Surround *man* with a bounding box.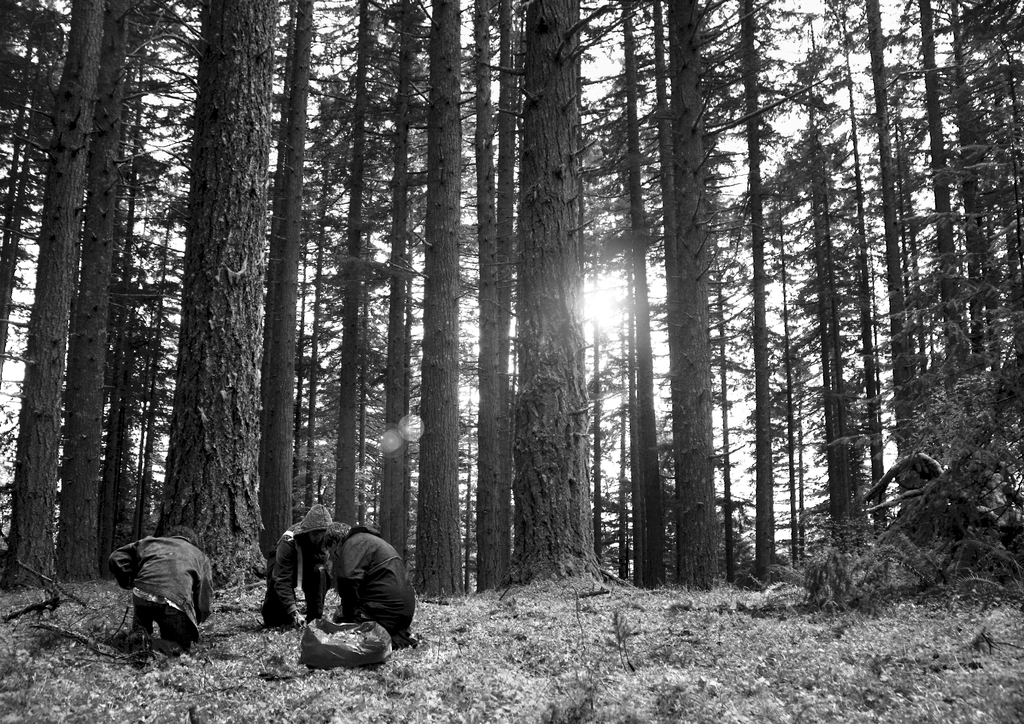
[x1=261, y1=504, x2=337, y2=634].
